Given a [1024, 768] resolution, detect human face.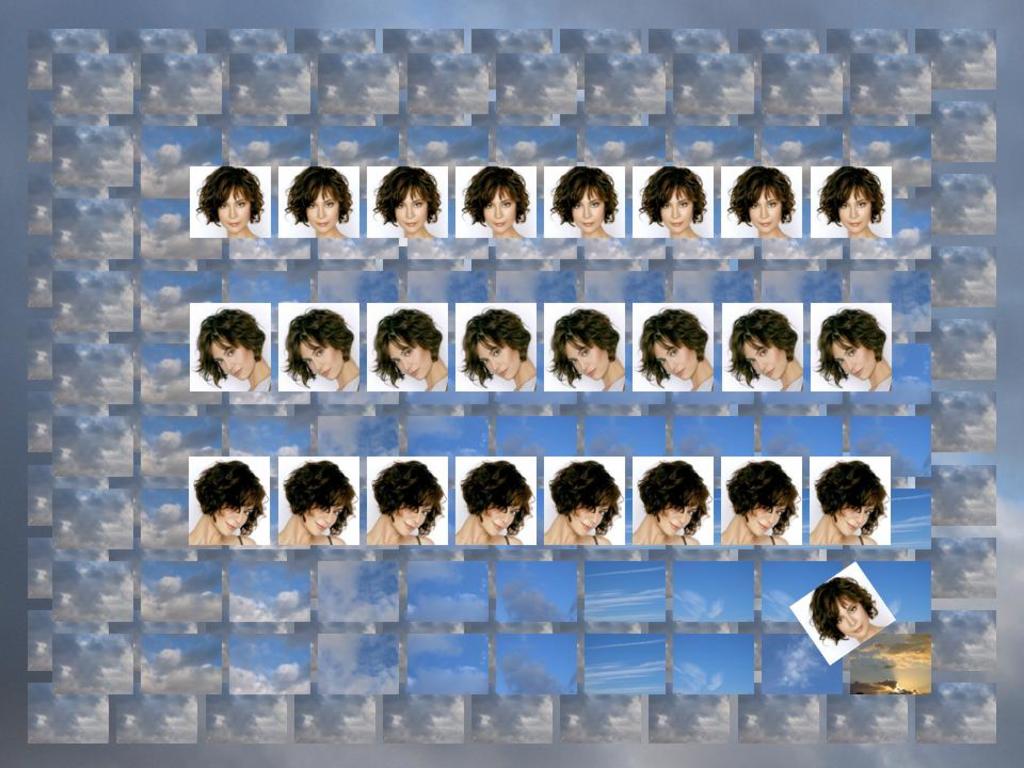
<bbox>659, 500, 693, 530</bbox>.
